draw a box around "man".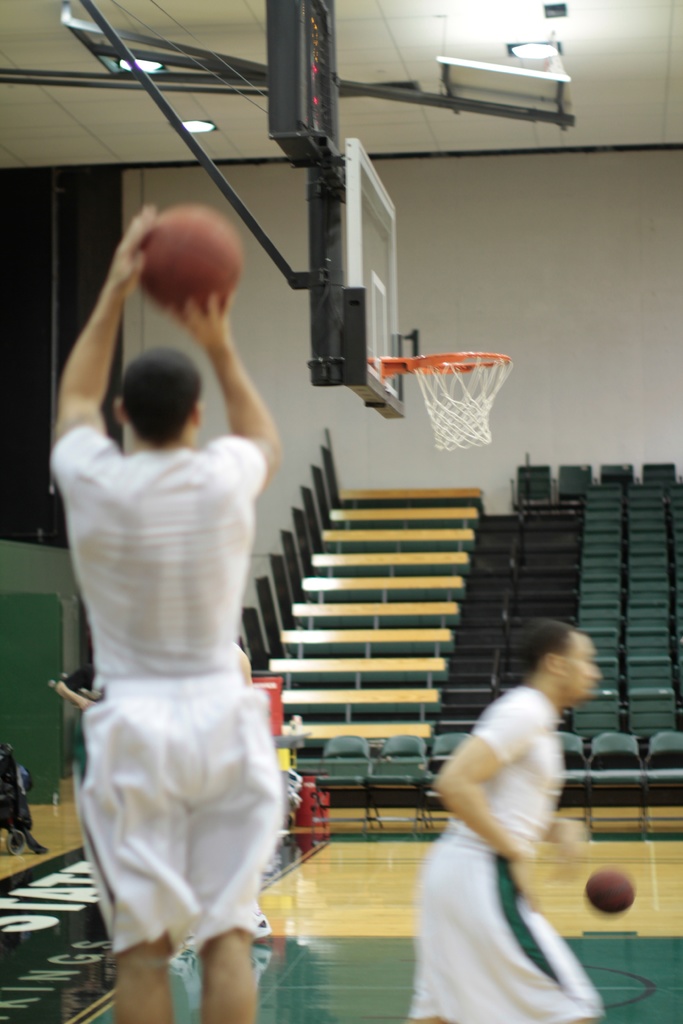
box(60, 669, 99, 769).
